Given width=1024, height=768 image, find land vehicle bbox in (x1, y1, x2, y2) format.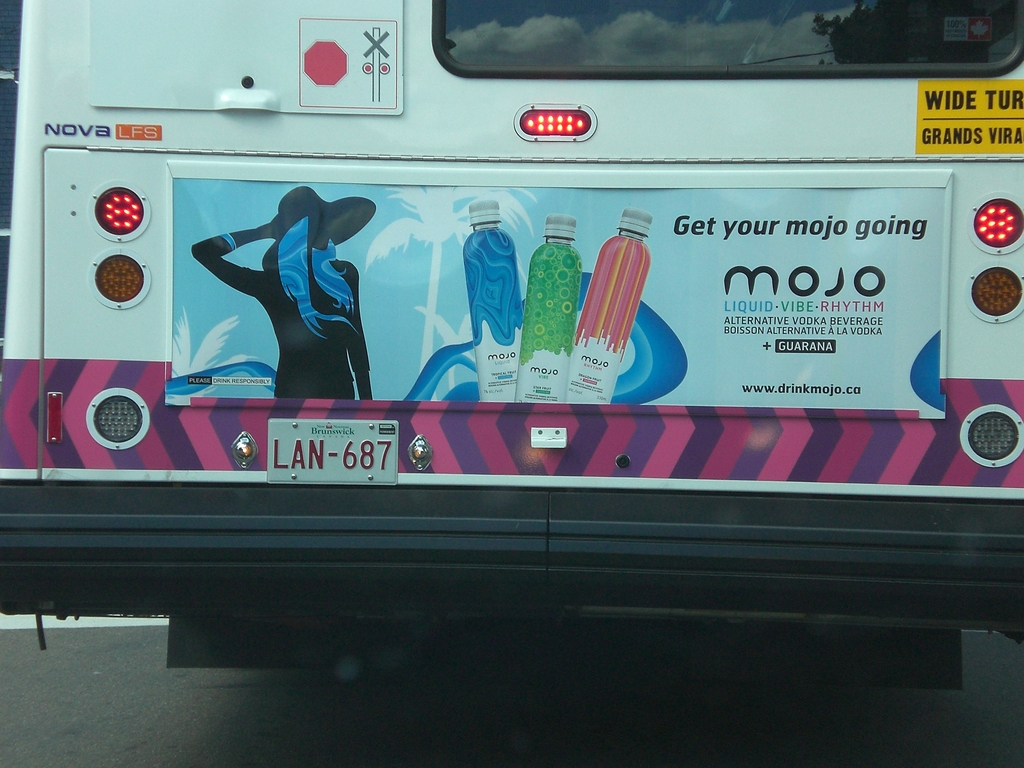
(4, 0, 1006, 636).
